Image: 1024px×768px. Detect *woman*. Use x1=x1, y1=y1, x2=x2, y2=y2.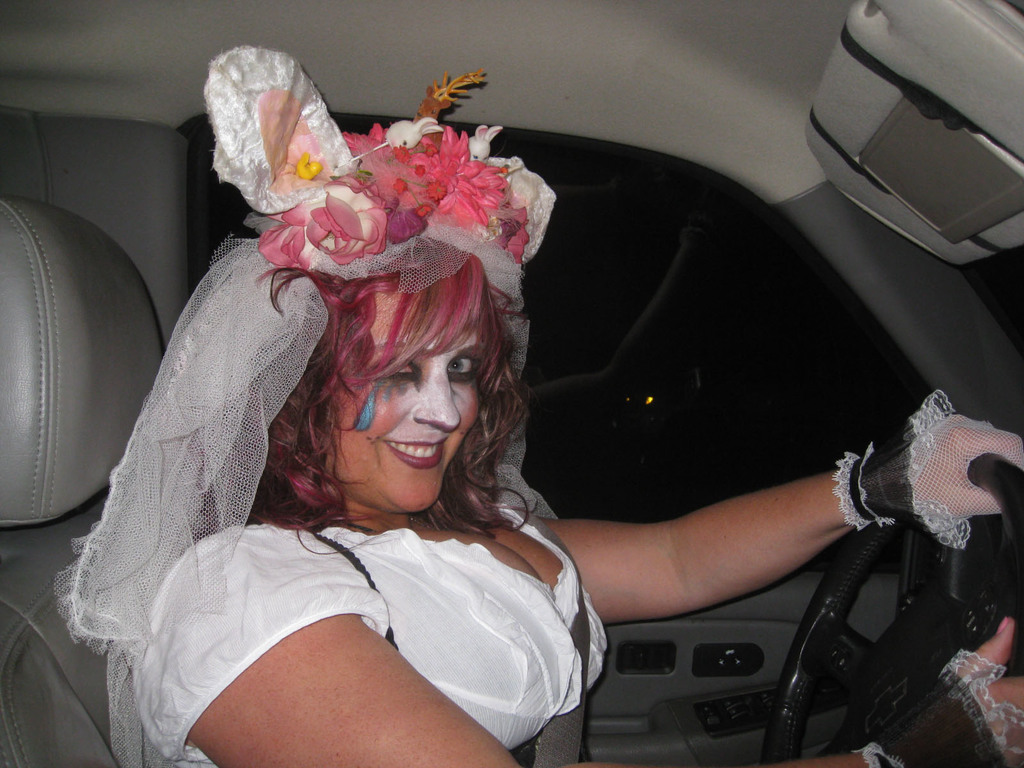
x1=54, y1=44, x2=1023, y2=767.
